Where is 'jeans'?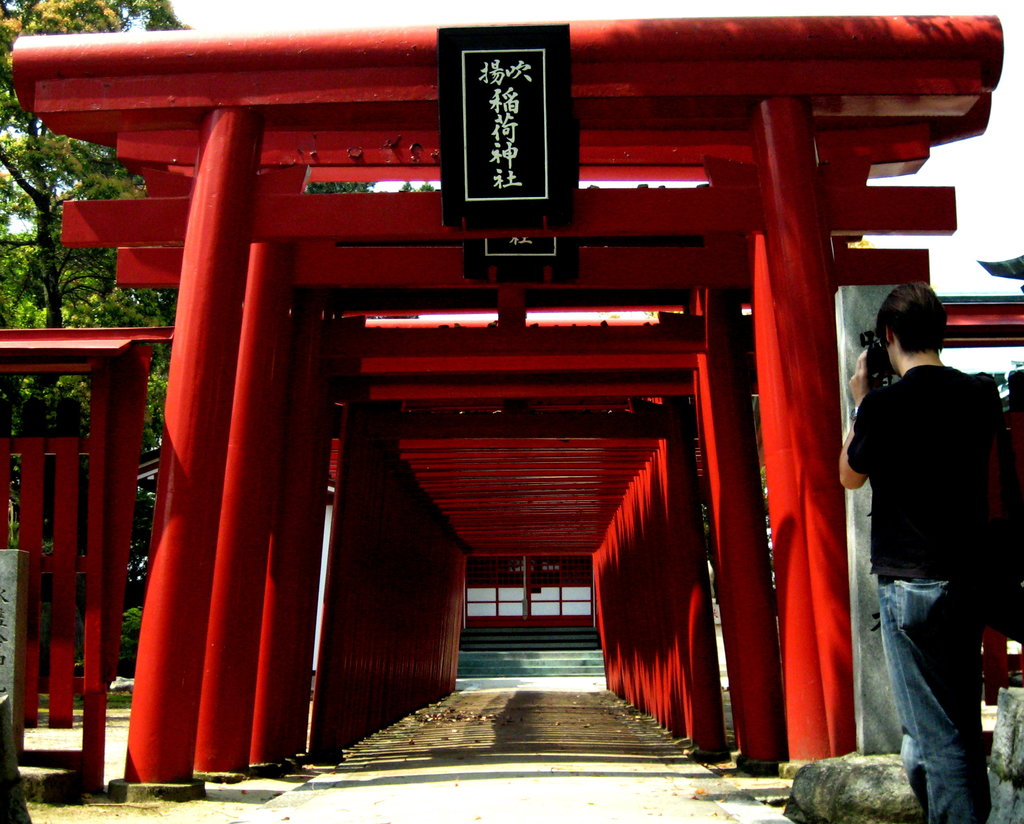
Rect(893, 583, 1009, 823).
